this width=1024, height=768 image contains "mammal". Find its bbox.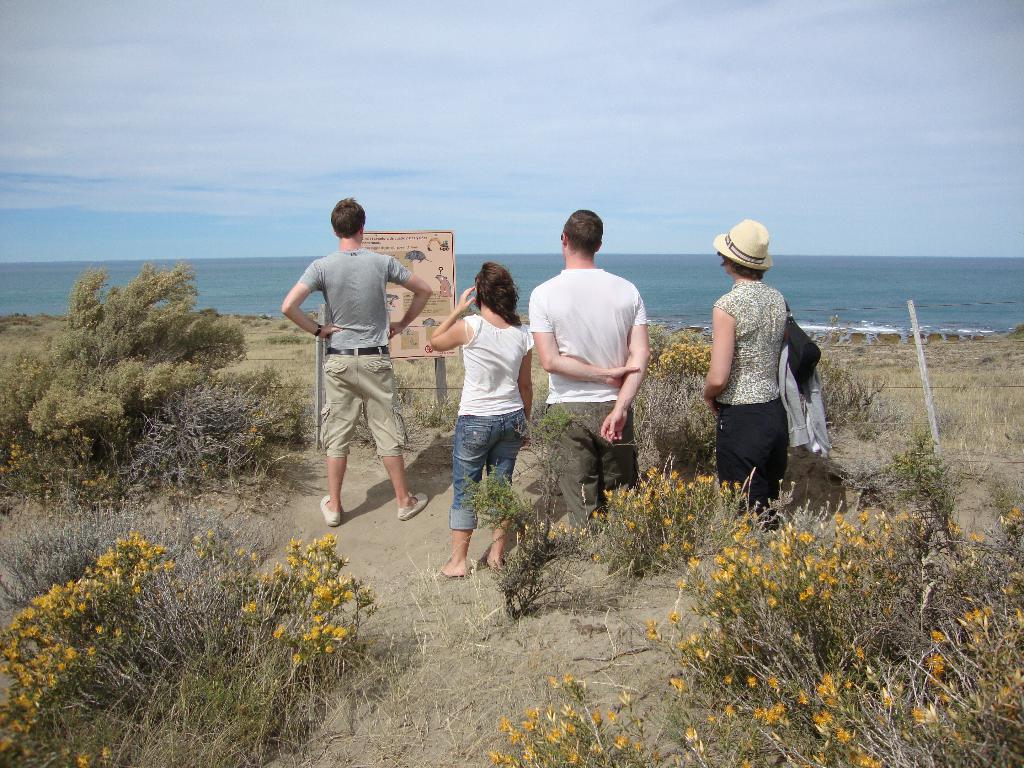
(x1=293, y1=207, x2=424, y2=523).
